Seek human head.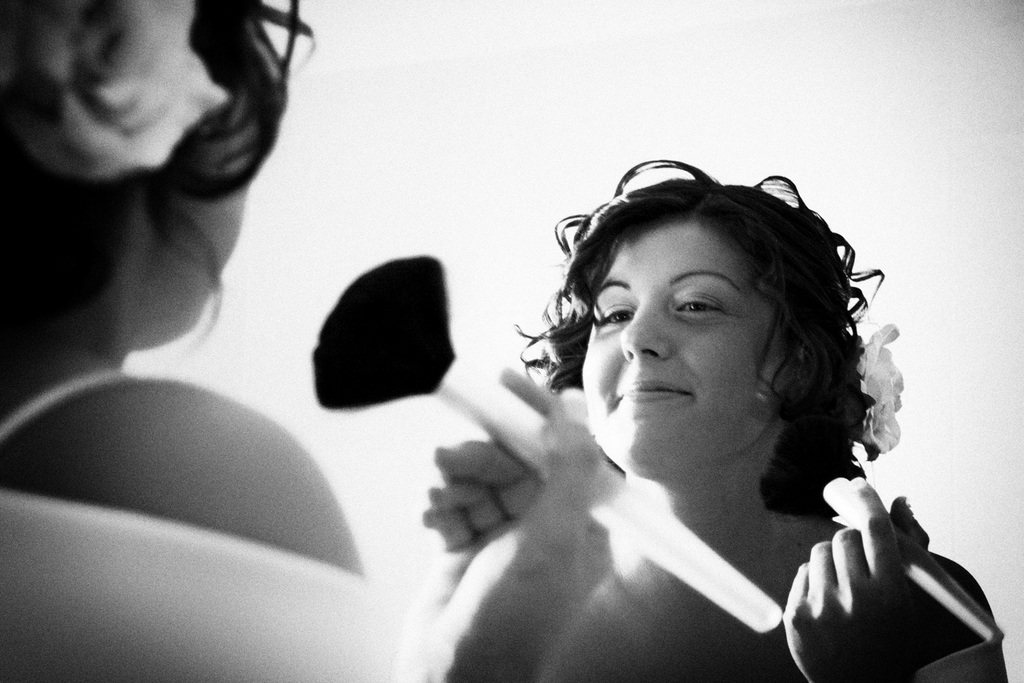
rect(529, 158, 855, 451).
